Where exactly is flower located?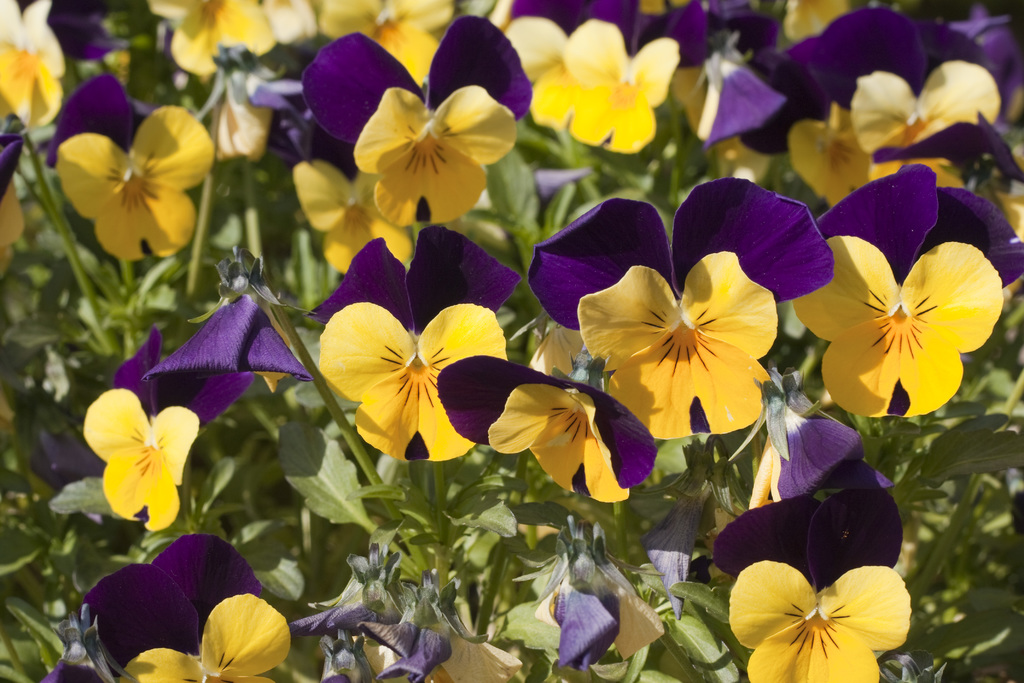
Its bounding box is 40:73:220:267.
